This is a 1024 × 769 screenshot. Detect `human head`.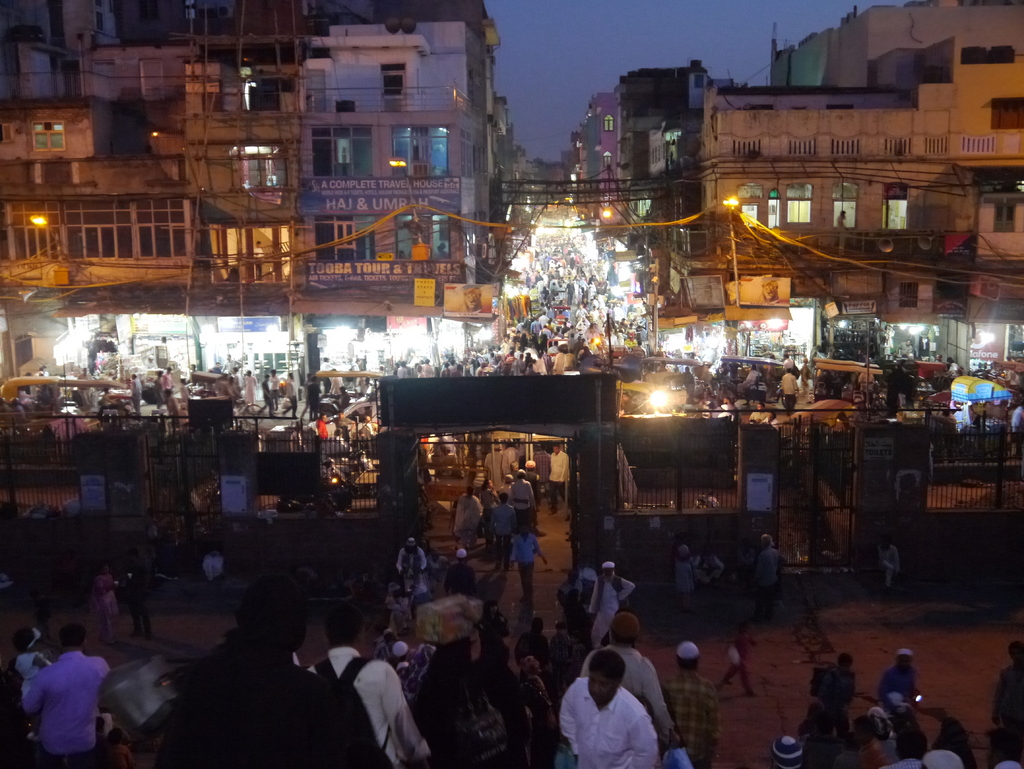
bbox=(584, 648, 627, 706).
